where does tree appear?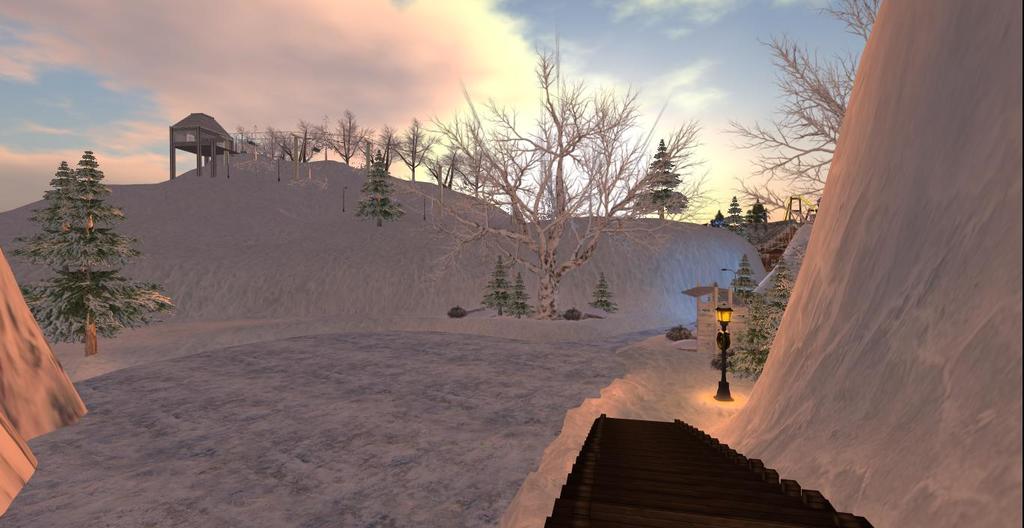
Appears at (760, 252, 794, 315).
